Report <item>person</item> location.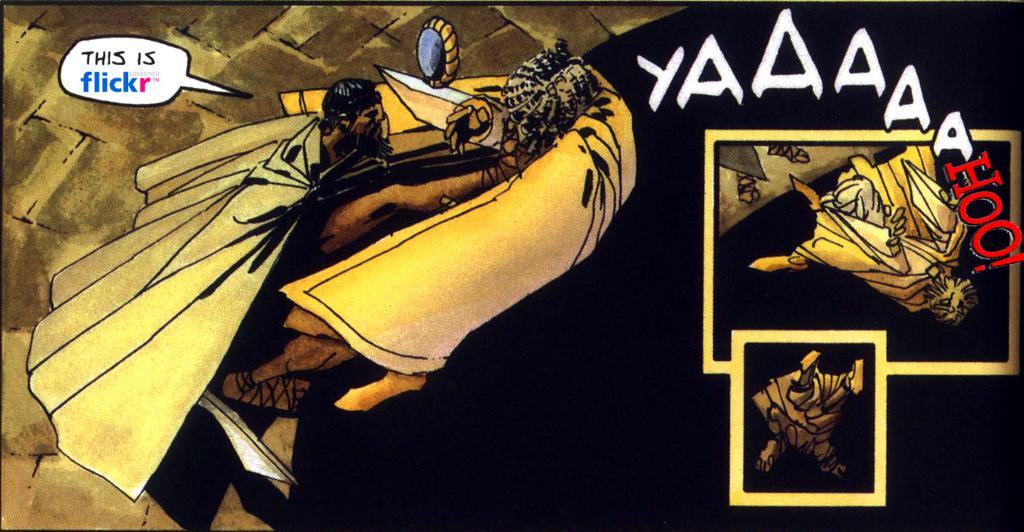
Report: 24, 76, 391, 506.
